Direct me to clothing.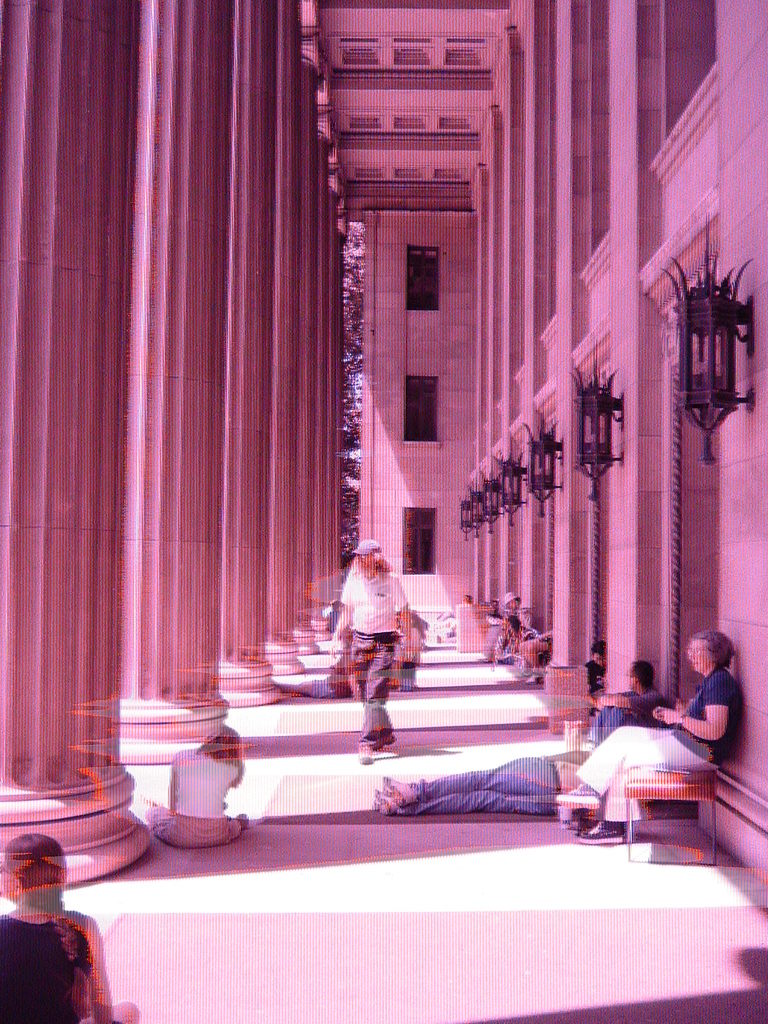
Direction: x1=396 y1=756 x2=586 y2=812.
